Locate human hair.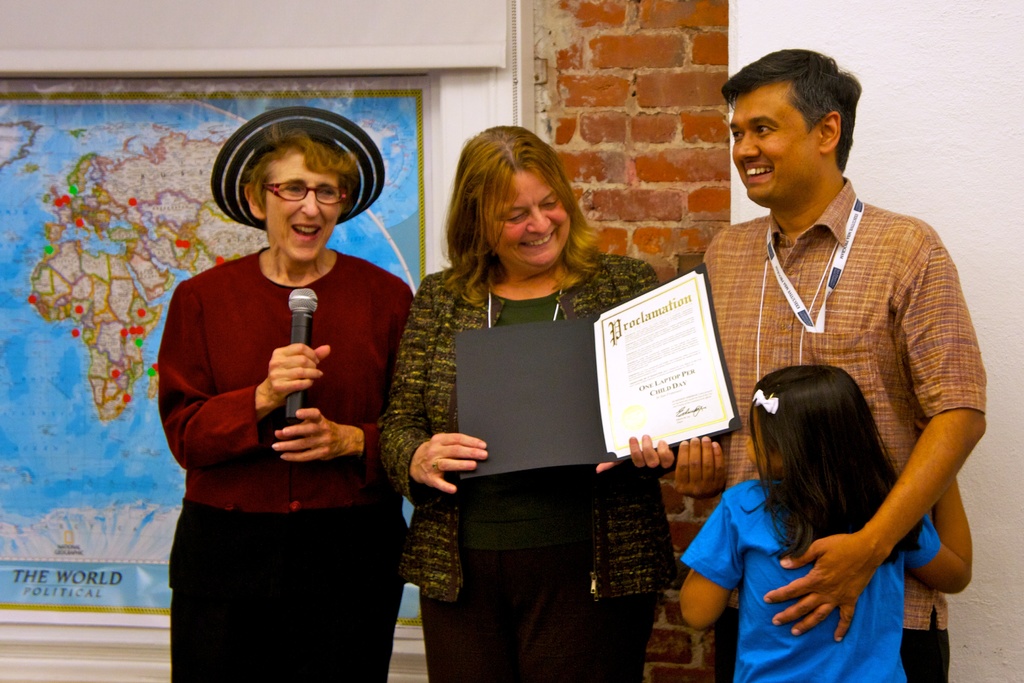
Bounding box: [x1=757, y1=361, x2=910, y2=571].
